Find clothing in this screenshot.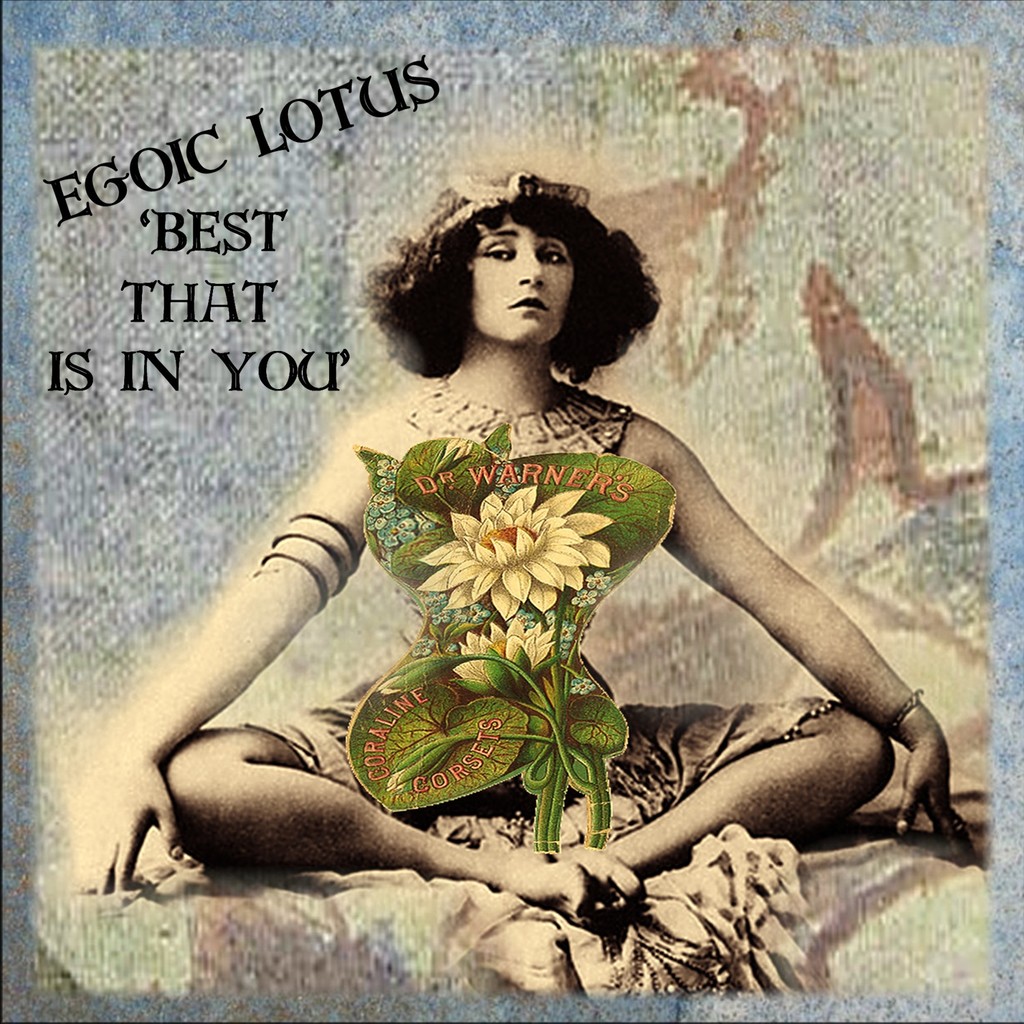
The bounding box for clothing is bbox=[240, 365, 836, 1012].
